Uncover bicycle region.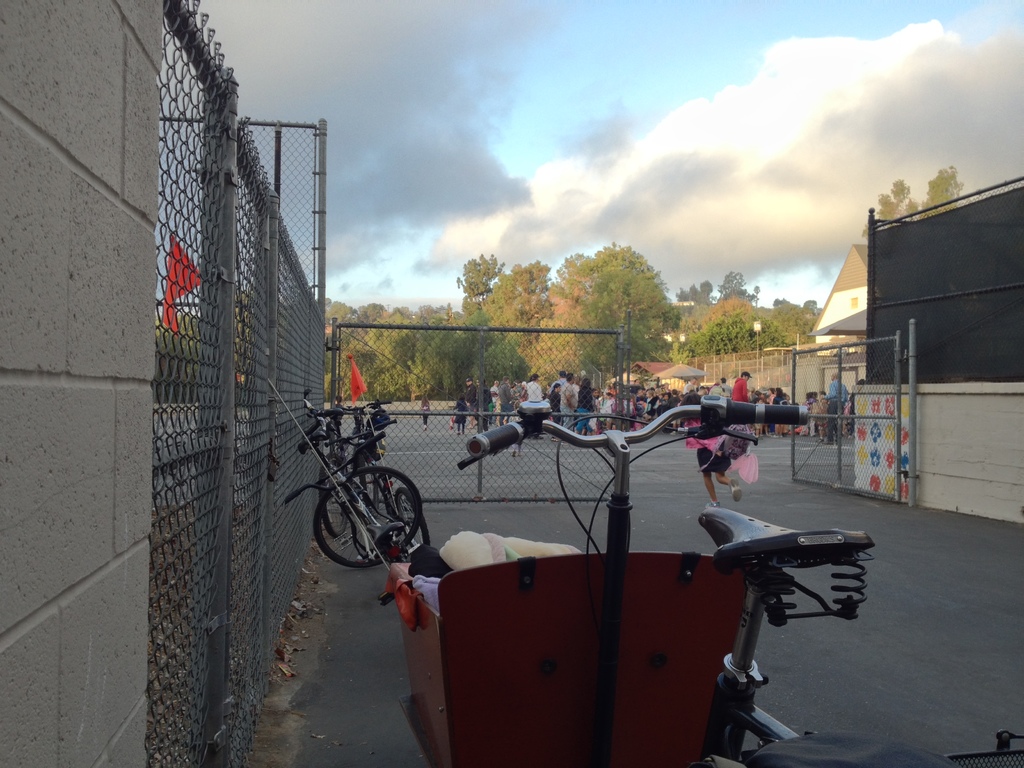
Uncovered: (300,408,361,543).
